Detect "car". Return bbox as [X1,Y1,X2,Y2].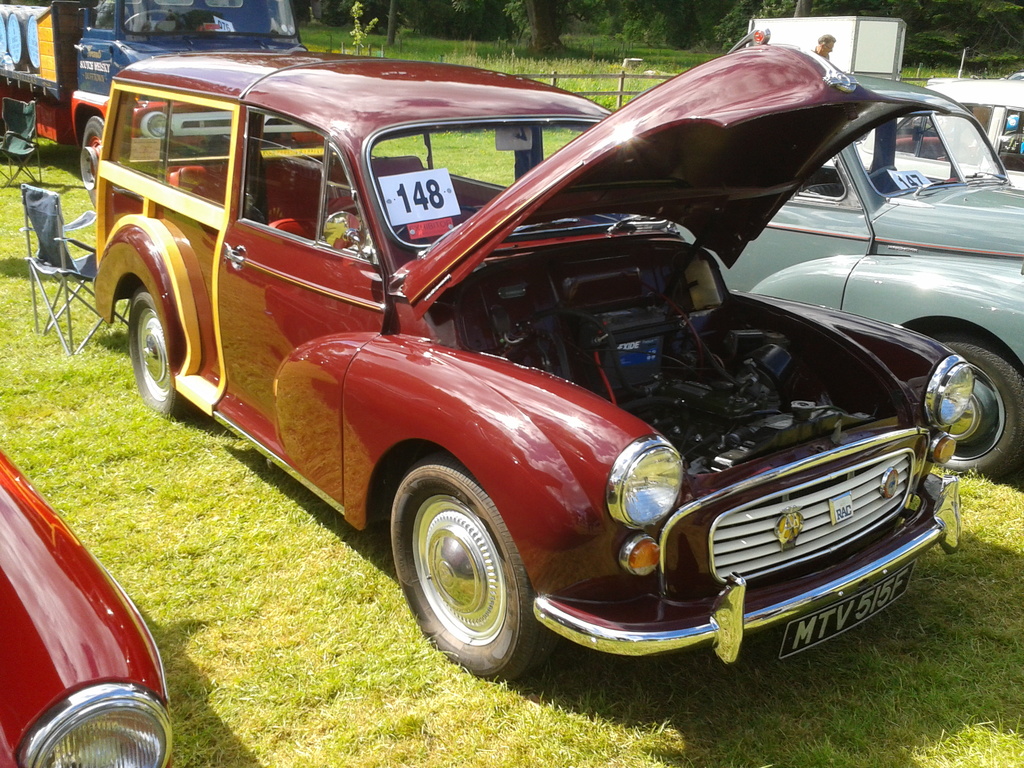
[824,77,1023,189].
